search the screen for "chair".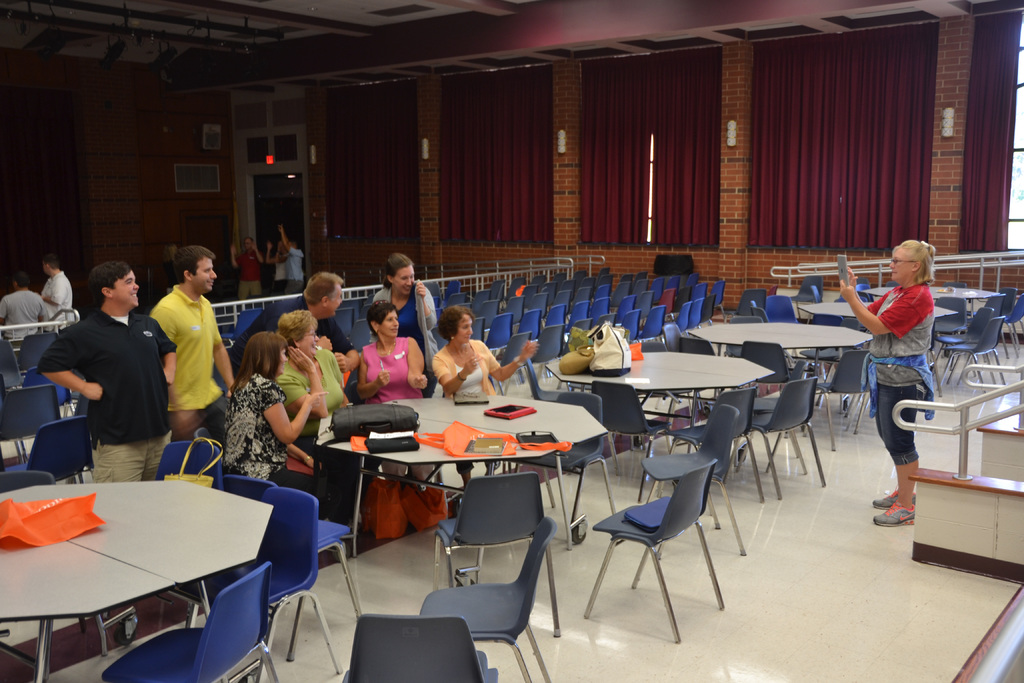
Found at {"left": 17, "top": 415, "right": 102, "bottom": 483}.
